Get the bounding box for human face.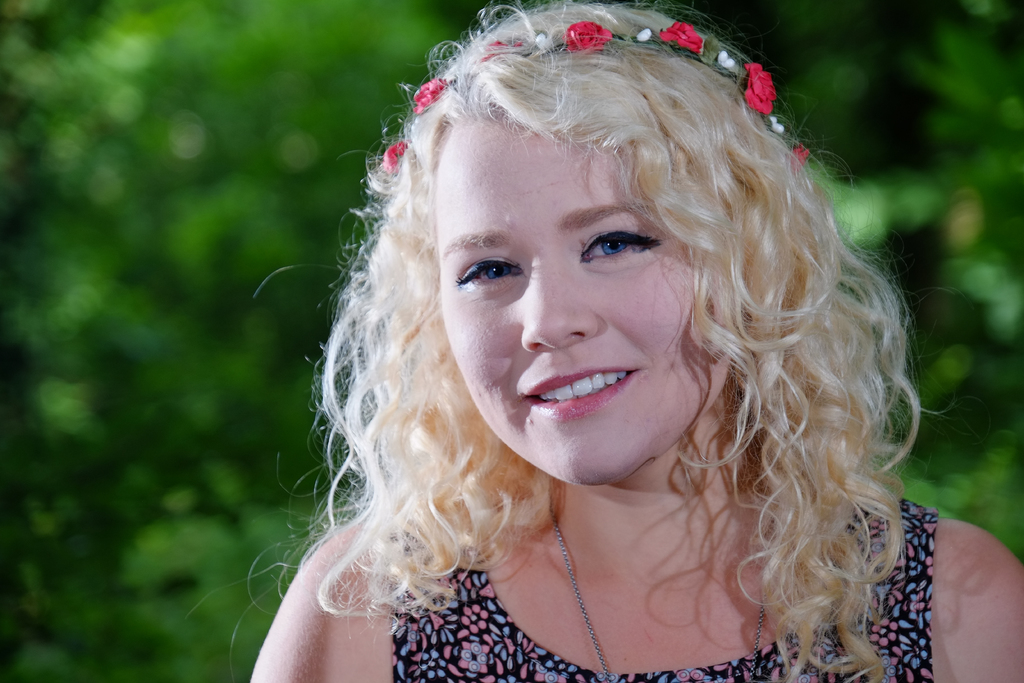
(left=442, top=109, right=724, bottom=491).
